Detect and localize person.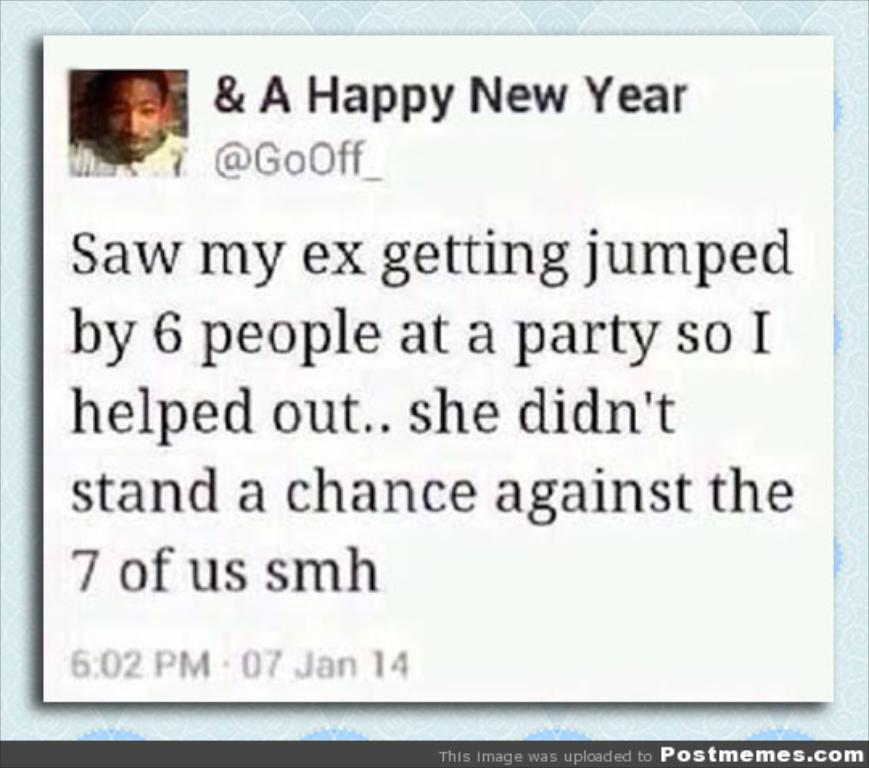
Localized at {"x1": 77, "y1": 66, "x2": 171, "y2": 171}.
